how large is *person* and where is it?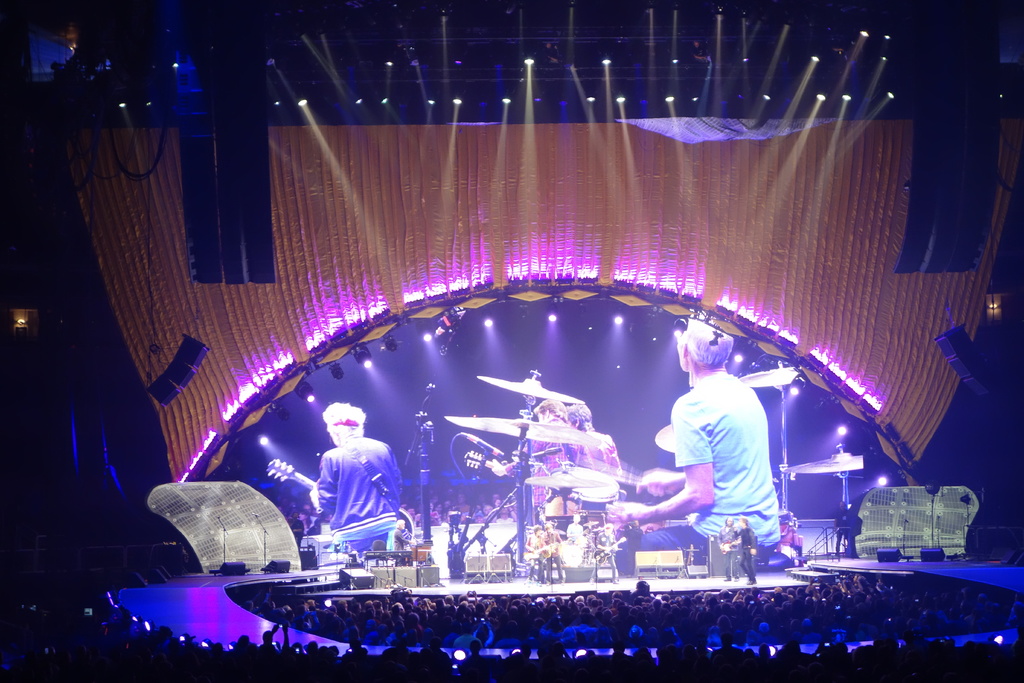
Bounding box: x1=611, y1=308, x2=785, y2=570.
